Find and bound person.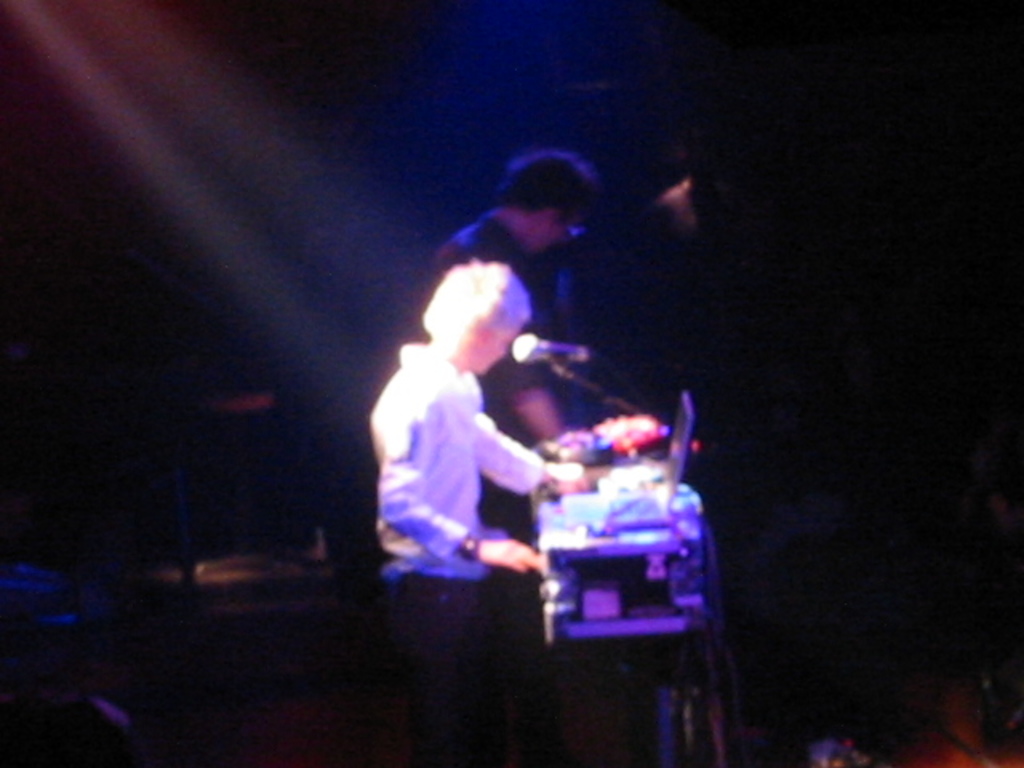
Bound: region(398, 146, 581, 600).
